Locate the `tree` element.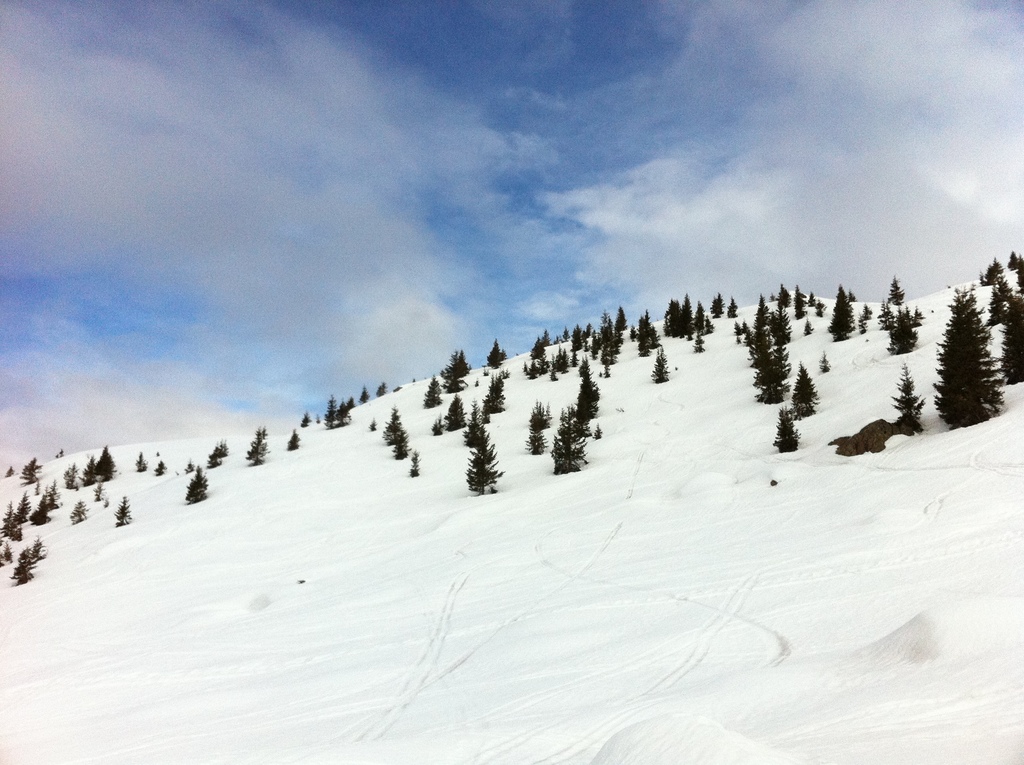
Element bbox: locate(886, 360, 928, 431).
